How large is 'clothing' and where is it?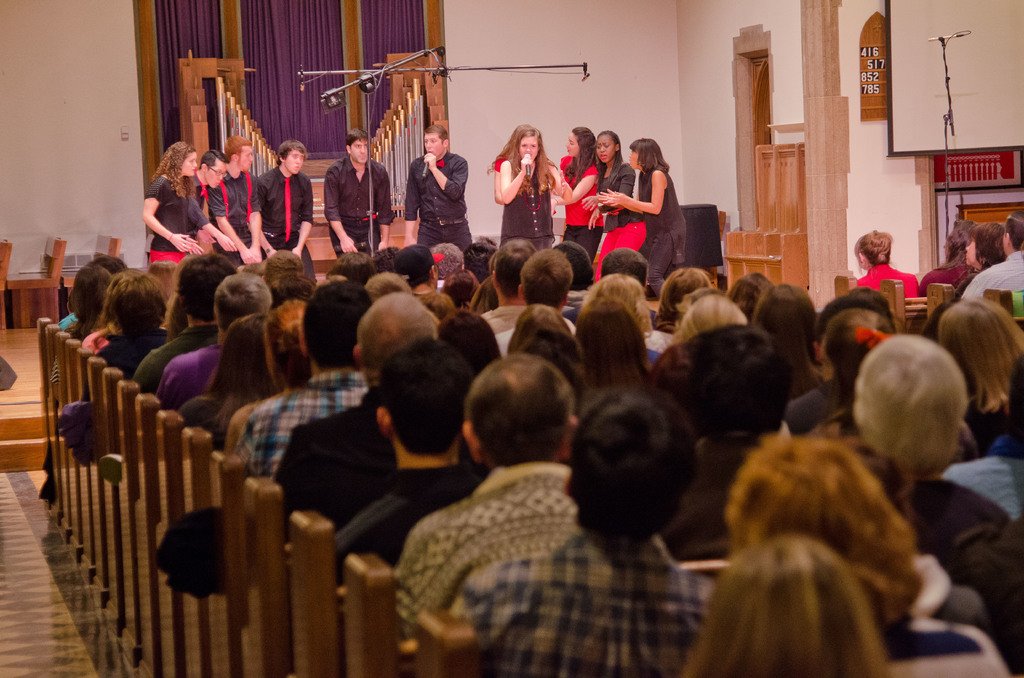
Bounding box: <bbox>101, 323, 181, 367</bbox>.
